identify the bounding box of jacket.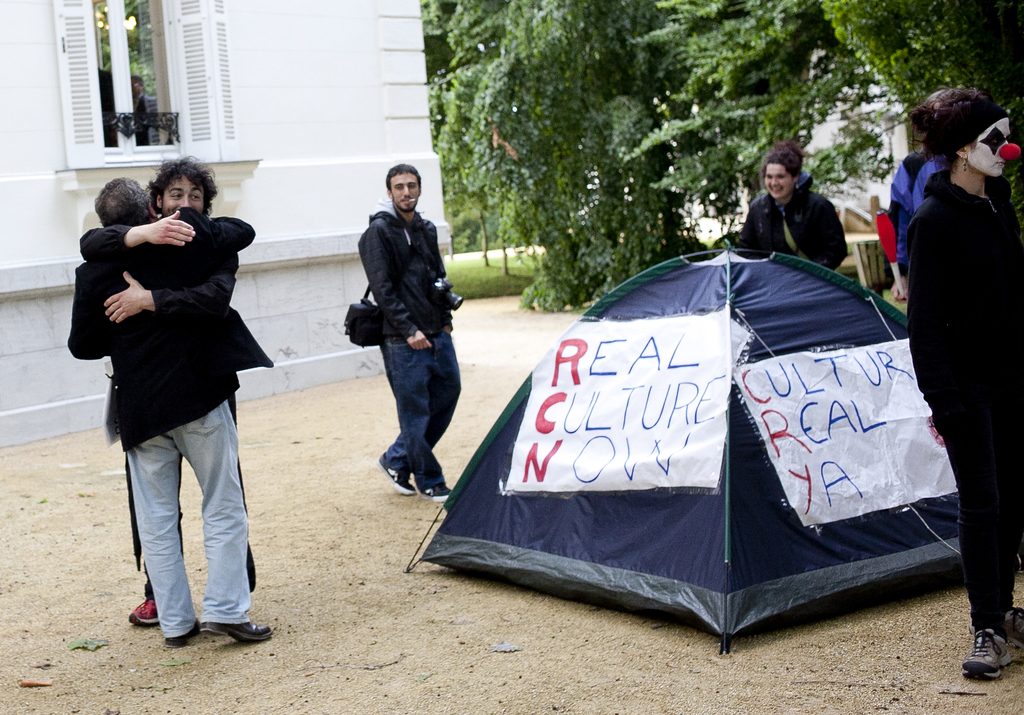
Rect(740, 173, 855, 249).
